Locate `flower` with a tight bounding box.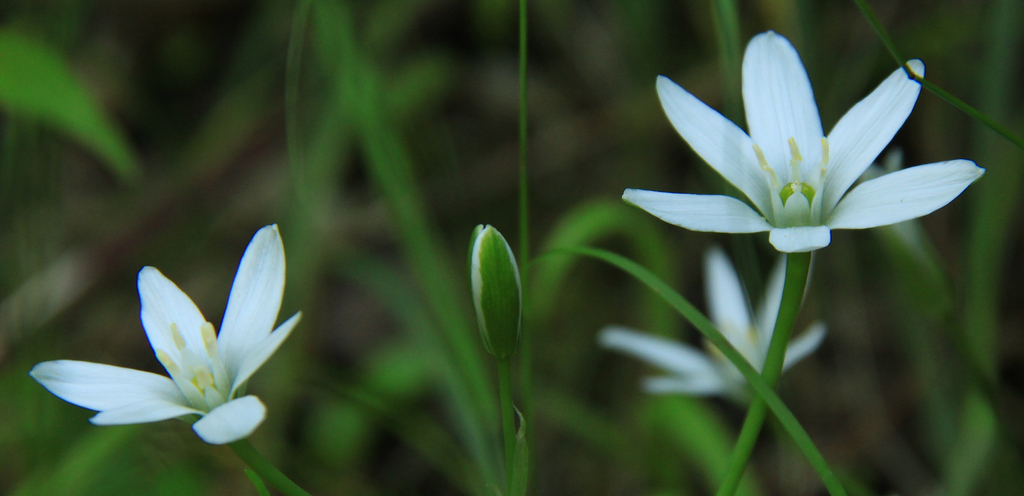
623, 27, 985, 262.
